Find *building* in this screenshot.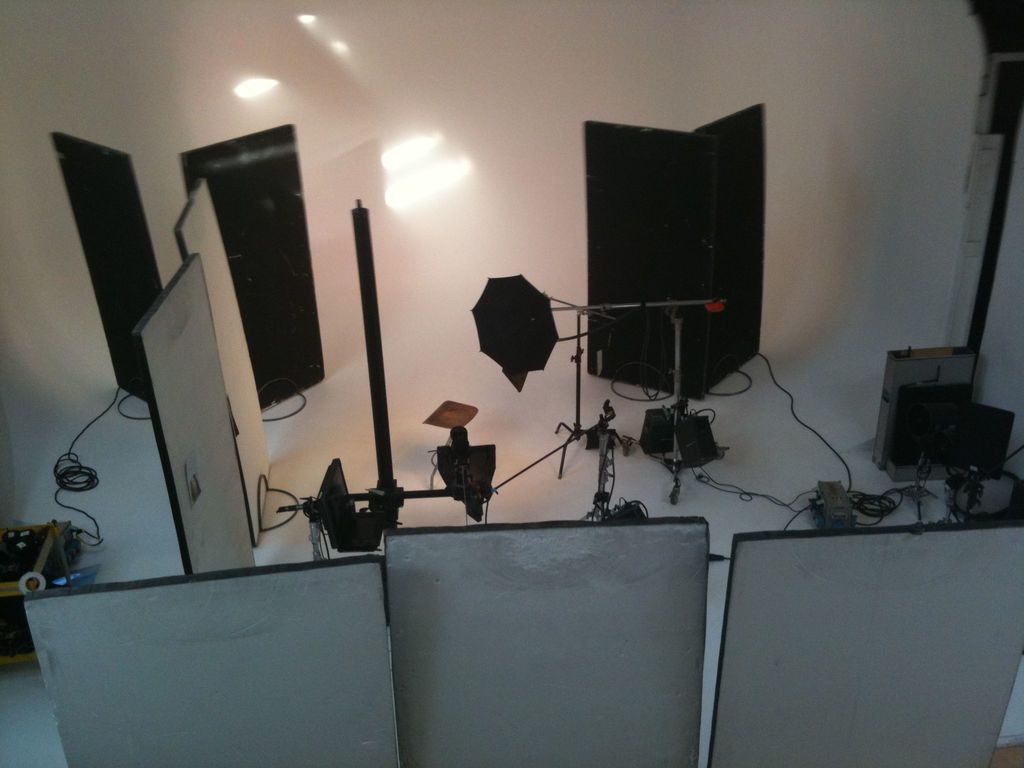
The bounding box for *building* is (left=0, top=0, right=1023, bottom=767).
